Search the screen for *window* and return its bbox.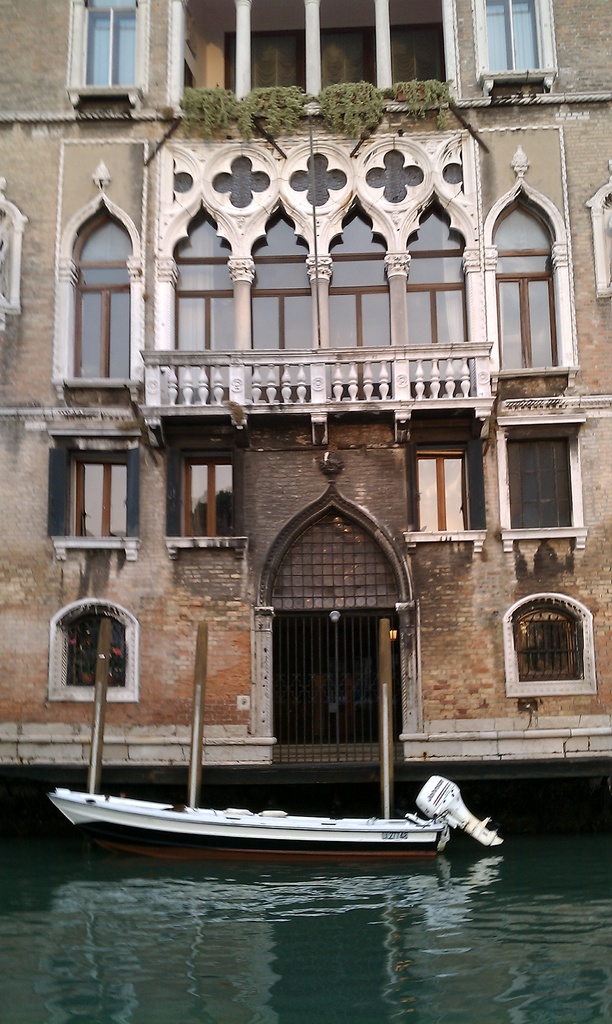
Found: 501 426 575 540.
